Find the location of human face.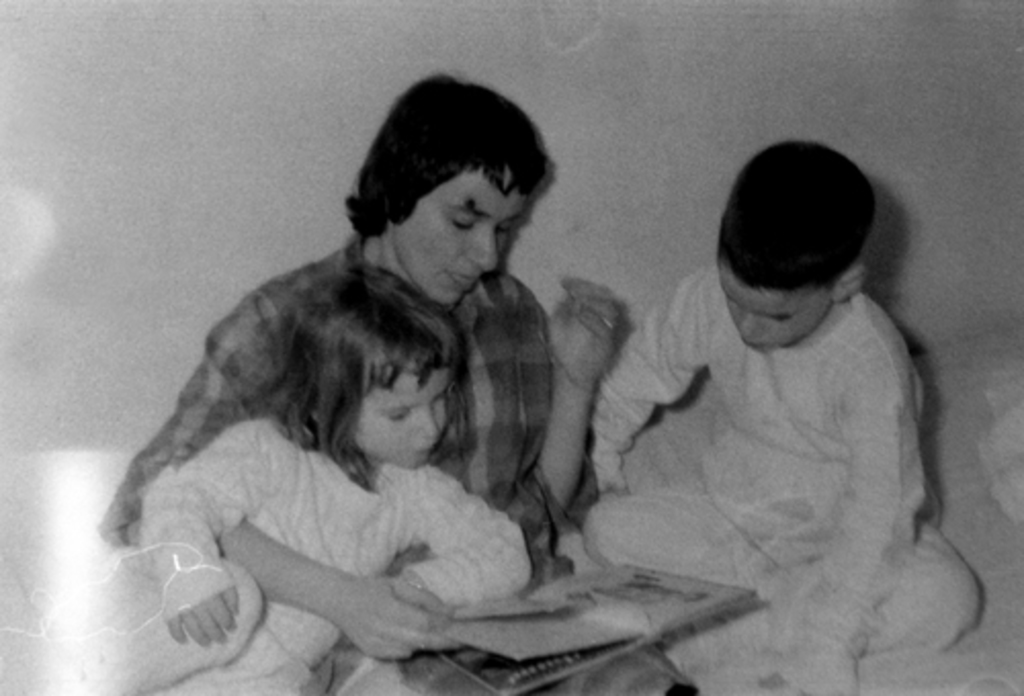
Location: bbox=(721, 272, 827, 350).
